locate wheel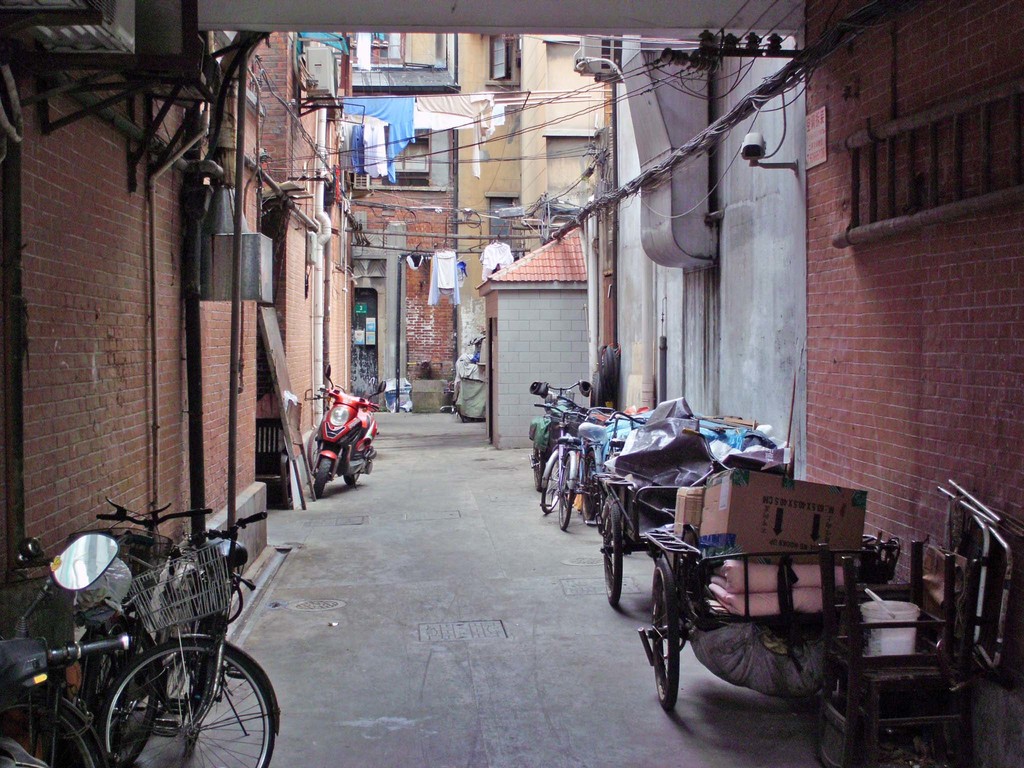
box=[313, 455, 333, 498]
